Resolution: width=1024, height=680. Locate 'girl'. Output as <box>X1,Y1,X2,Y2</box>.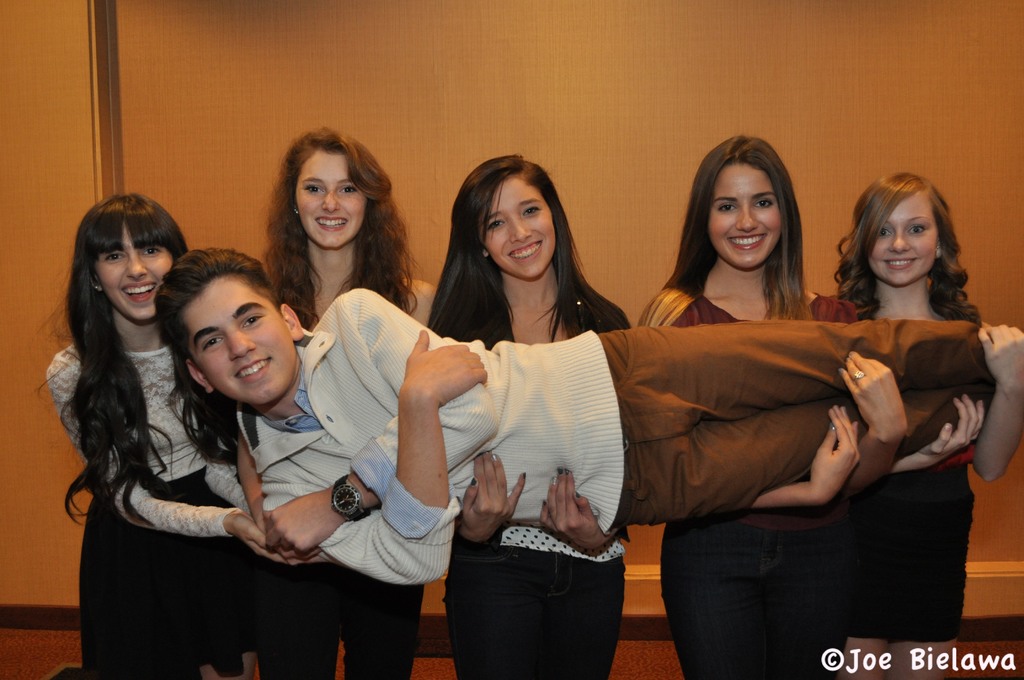
<box>262,129,435,679</box>.
